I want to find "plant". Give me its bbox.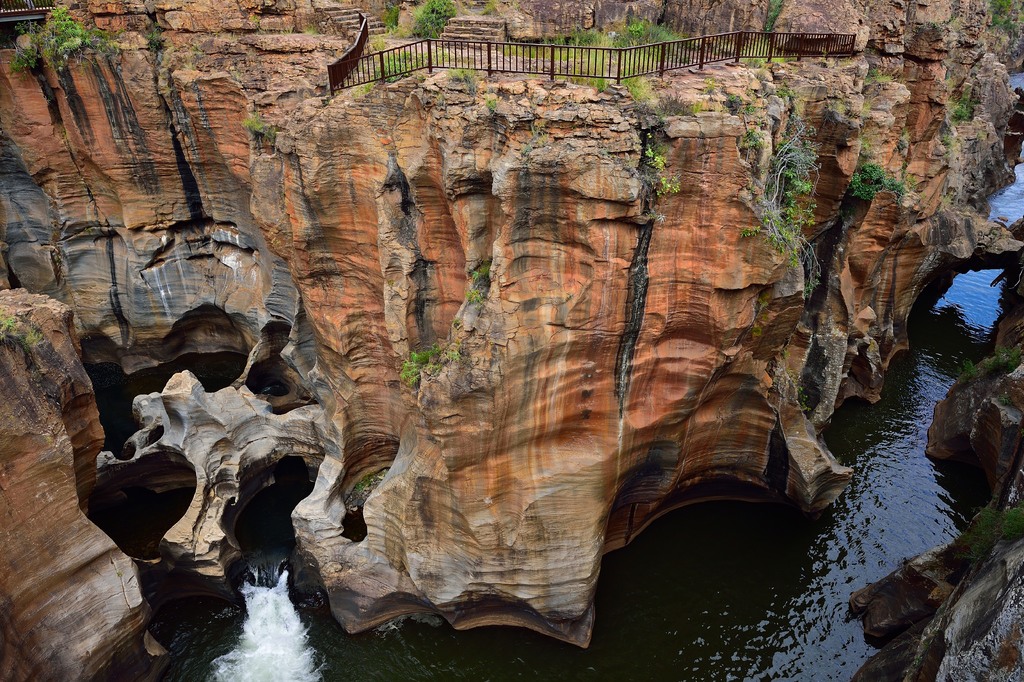
465/258/494/303.
